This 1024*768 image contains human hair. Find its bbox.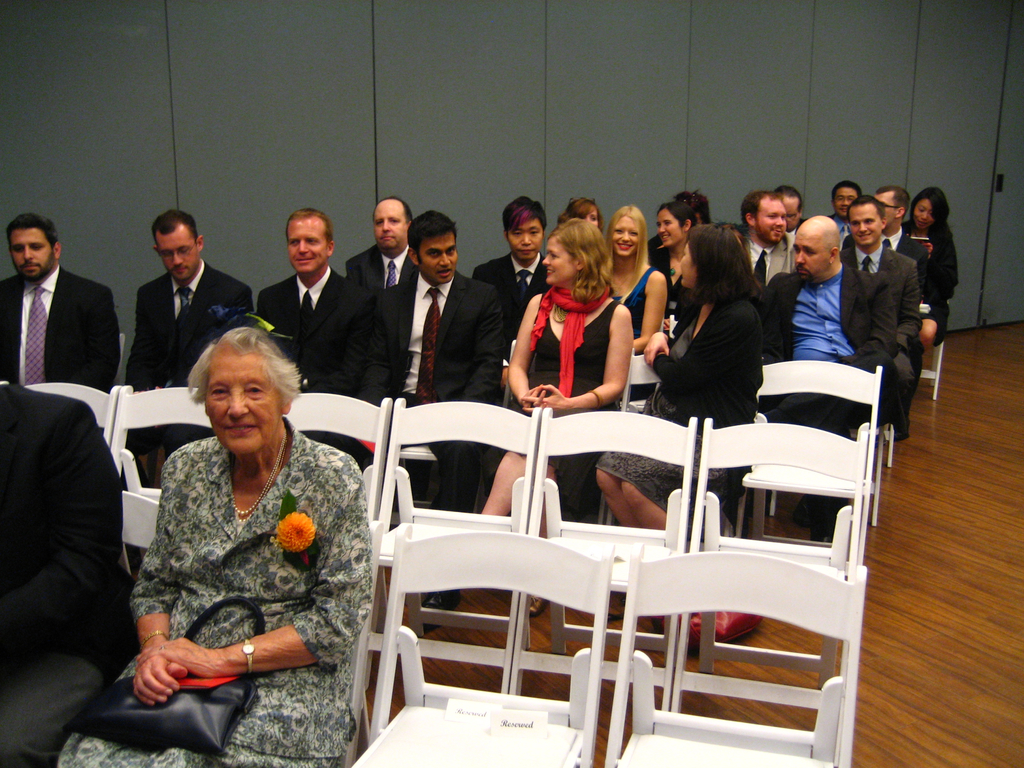
bbox=(774, 186, 802, 207).
